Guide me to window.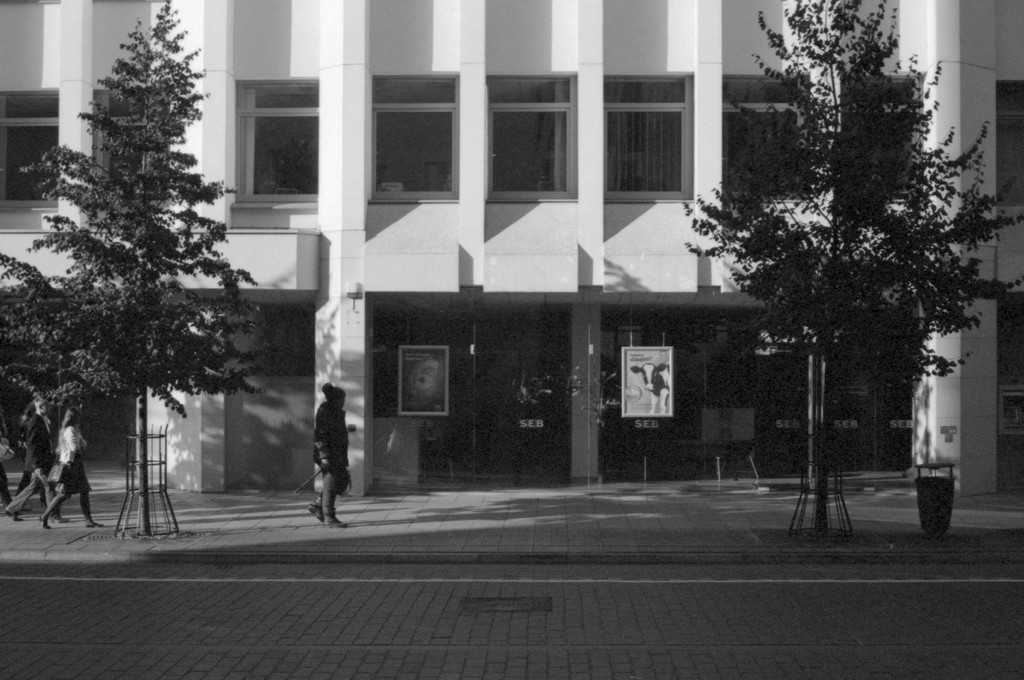
Guidance: crop(602, 77, 694, 209).
